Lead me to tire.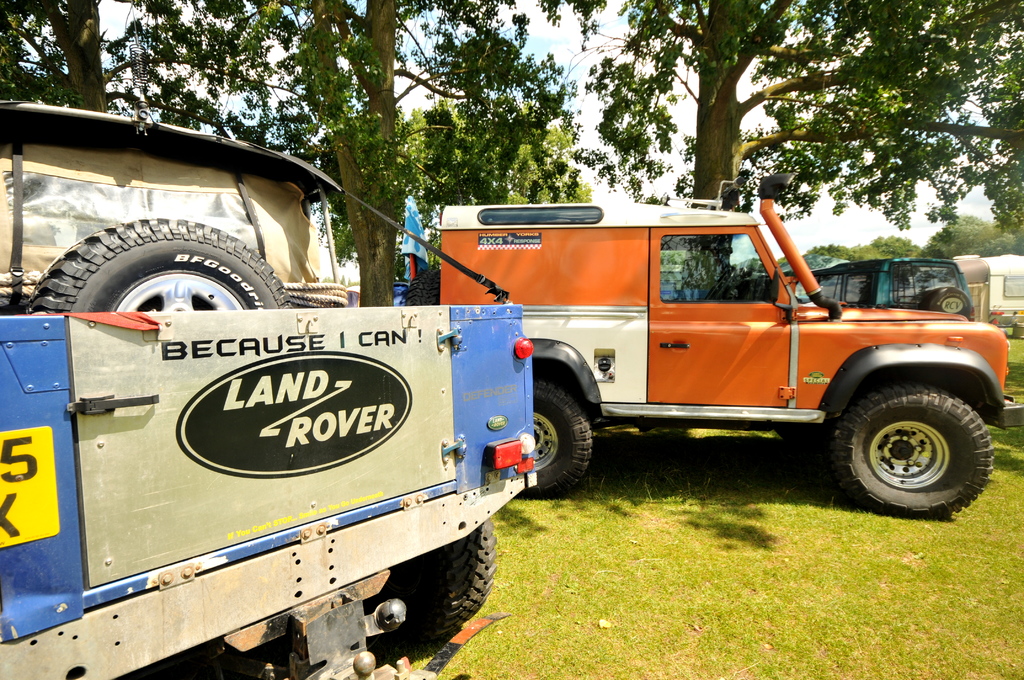
Lead to BBox(833, 380, 993, 515).
